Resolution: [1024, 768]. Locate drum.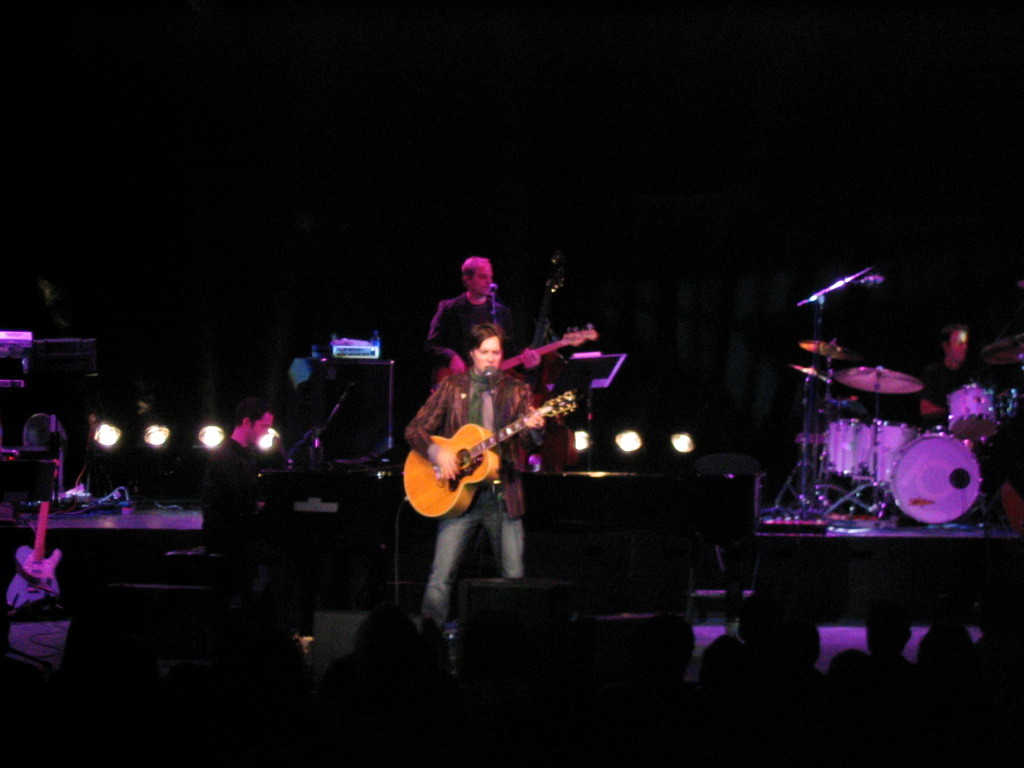
(851, 421, 876, 478).
